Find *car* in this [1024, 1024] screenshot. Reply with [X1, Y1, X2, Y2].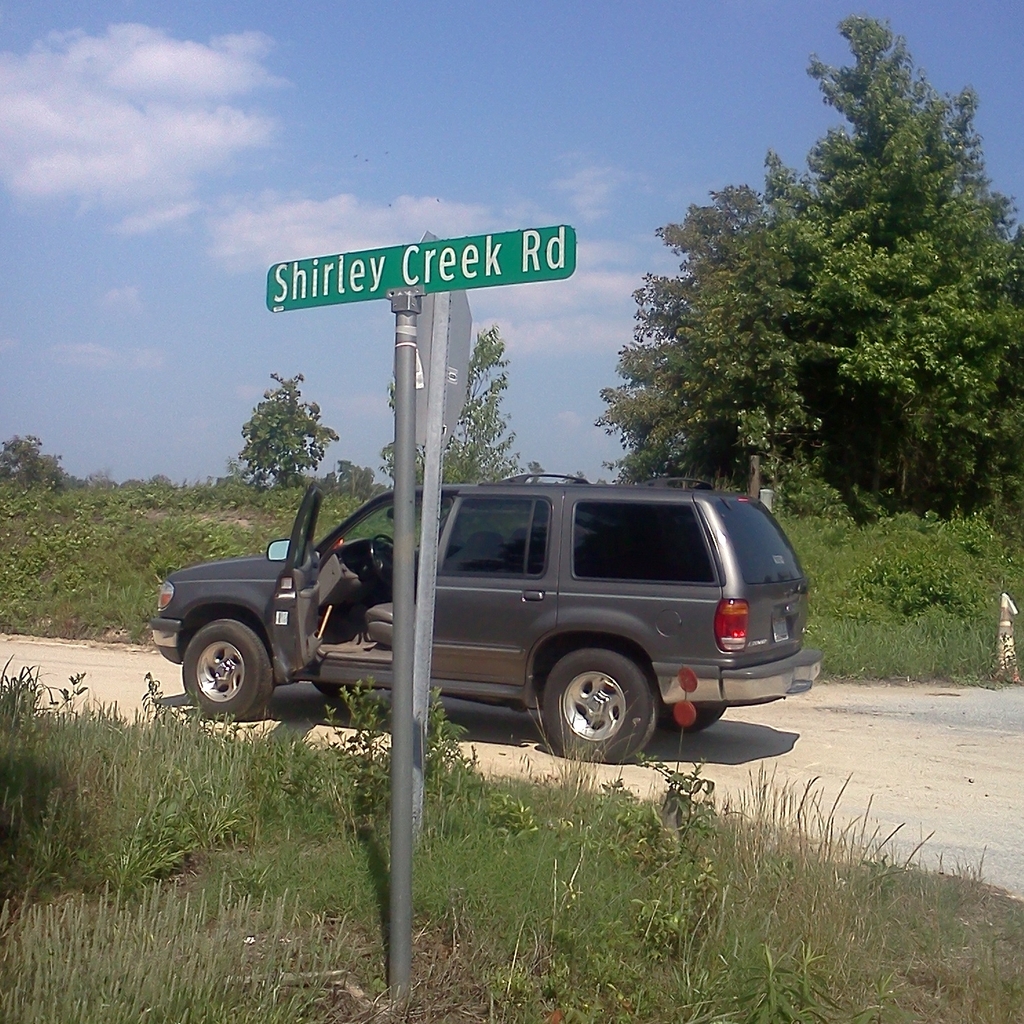
[145, 467, 823, 764].
